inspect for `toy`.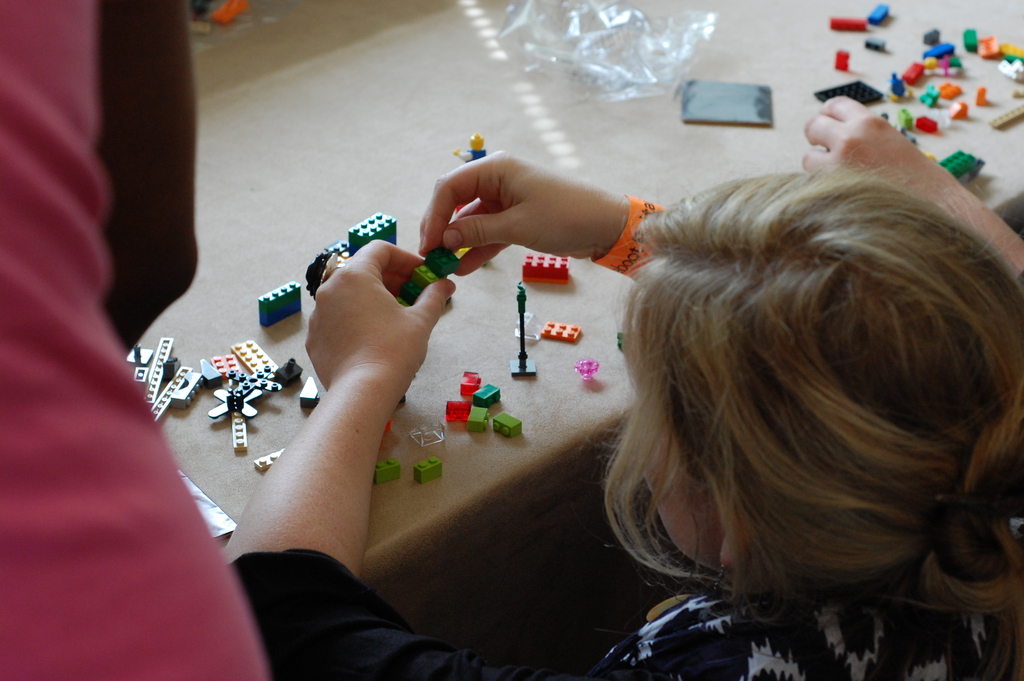
Inspection: <bbox>409, 455, 442, 480</bbox>.
